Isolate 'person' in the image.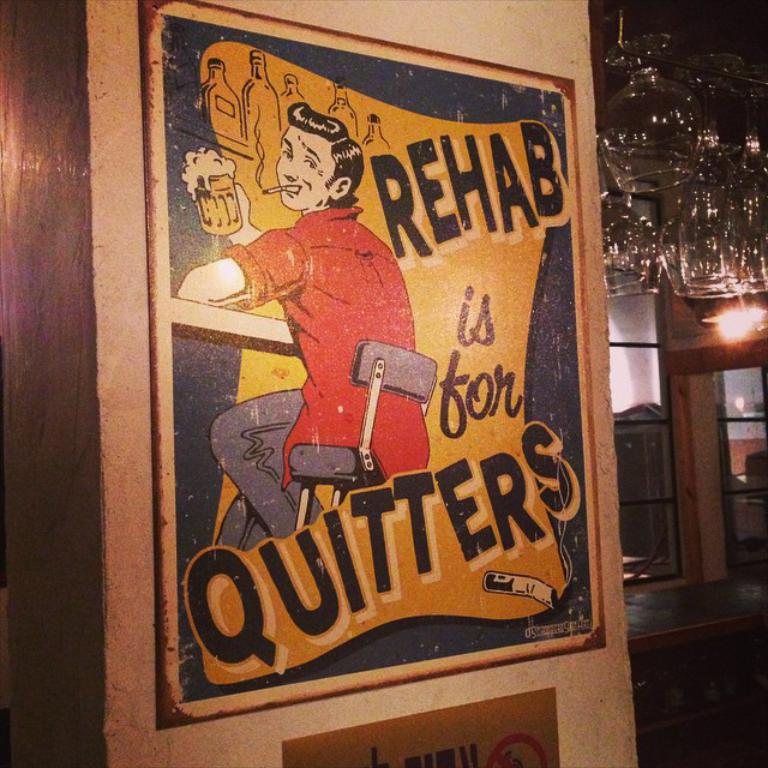
Isolated region: crop(173, 106, 431, 557).
